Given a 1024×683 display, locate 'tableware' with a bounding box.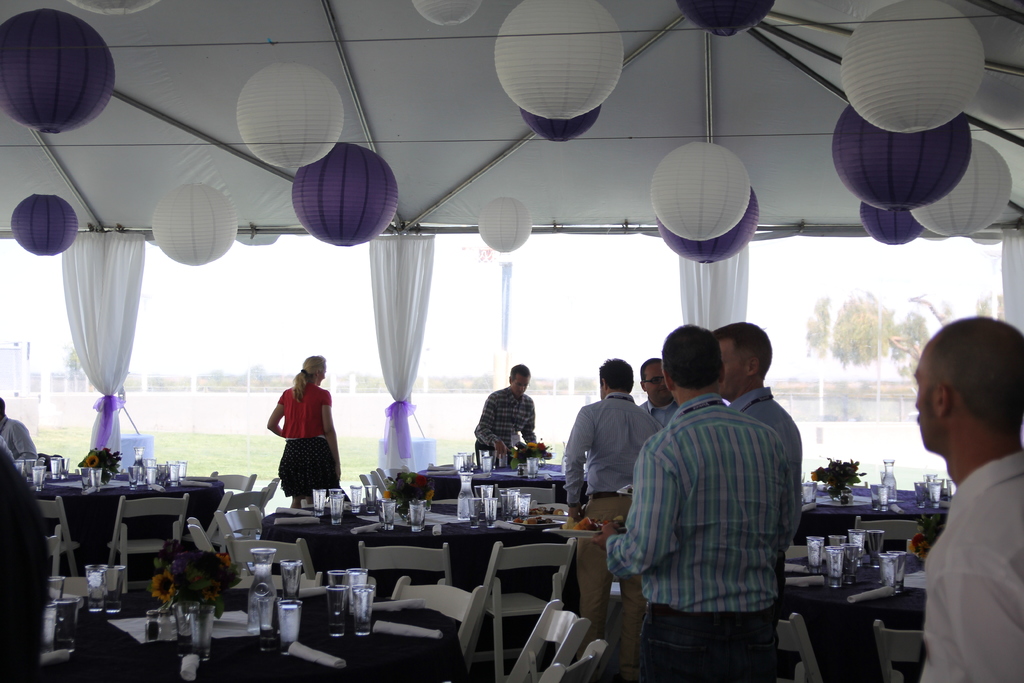
Located: pyautogui.locateOnScreen(34, 462, 47, 493).
